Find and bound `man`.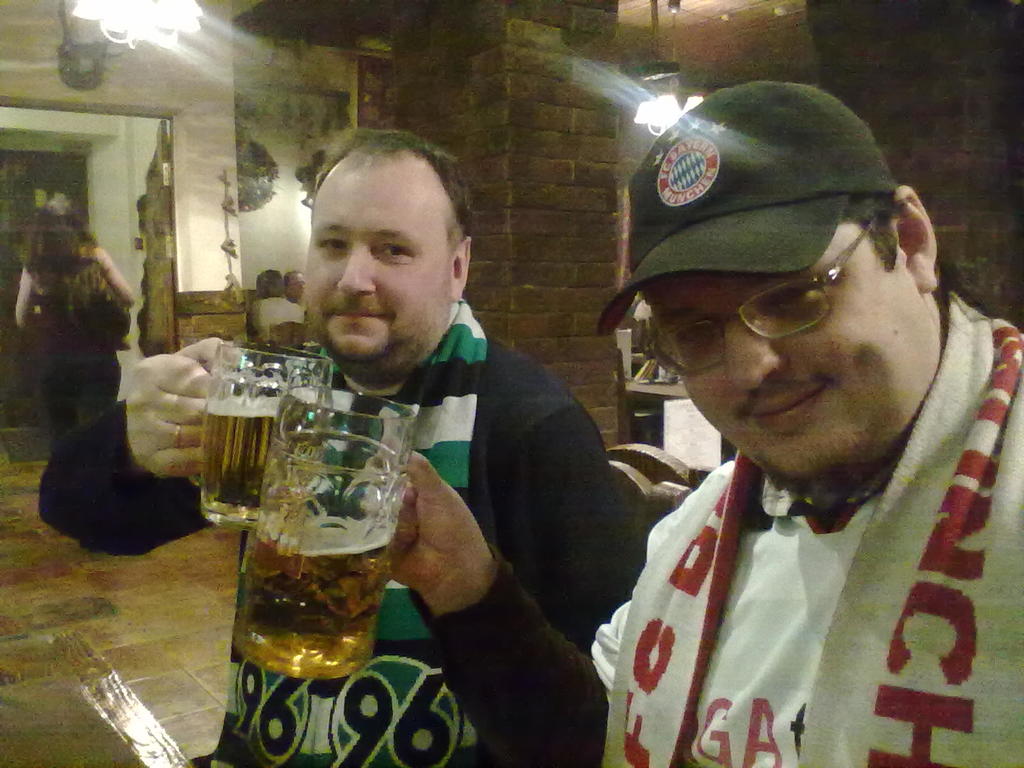
Bound: x1=376, y1=77, x2=1023, y2=765.
